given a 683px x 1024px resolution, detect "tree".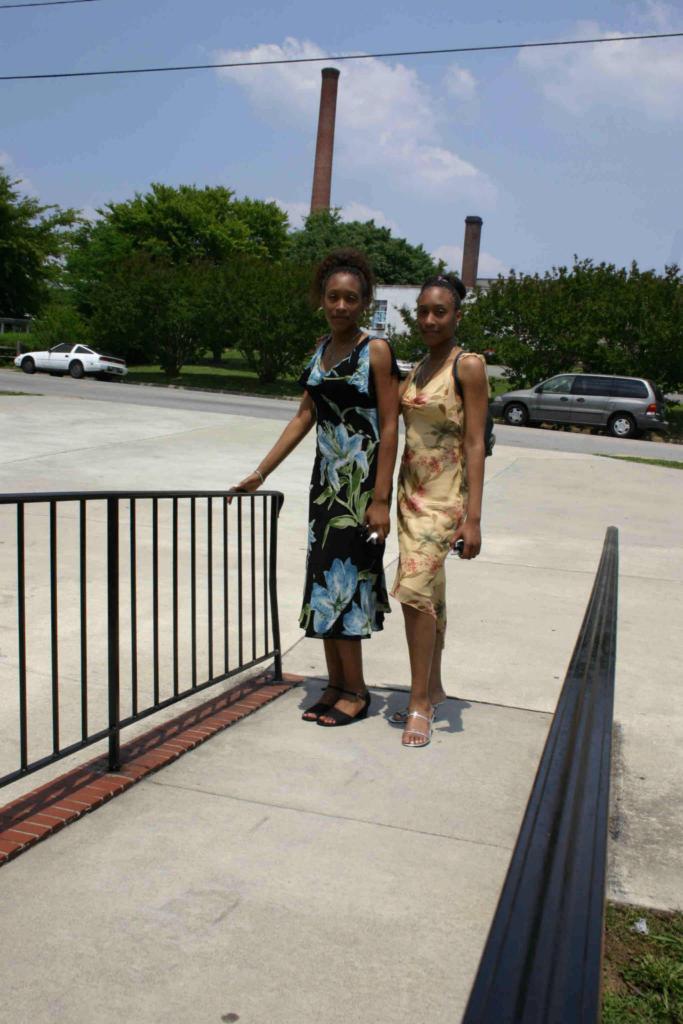
[left=449, top=252, right=682, bottom=401].
